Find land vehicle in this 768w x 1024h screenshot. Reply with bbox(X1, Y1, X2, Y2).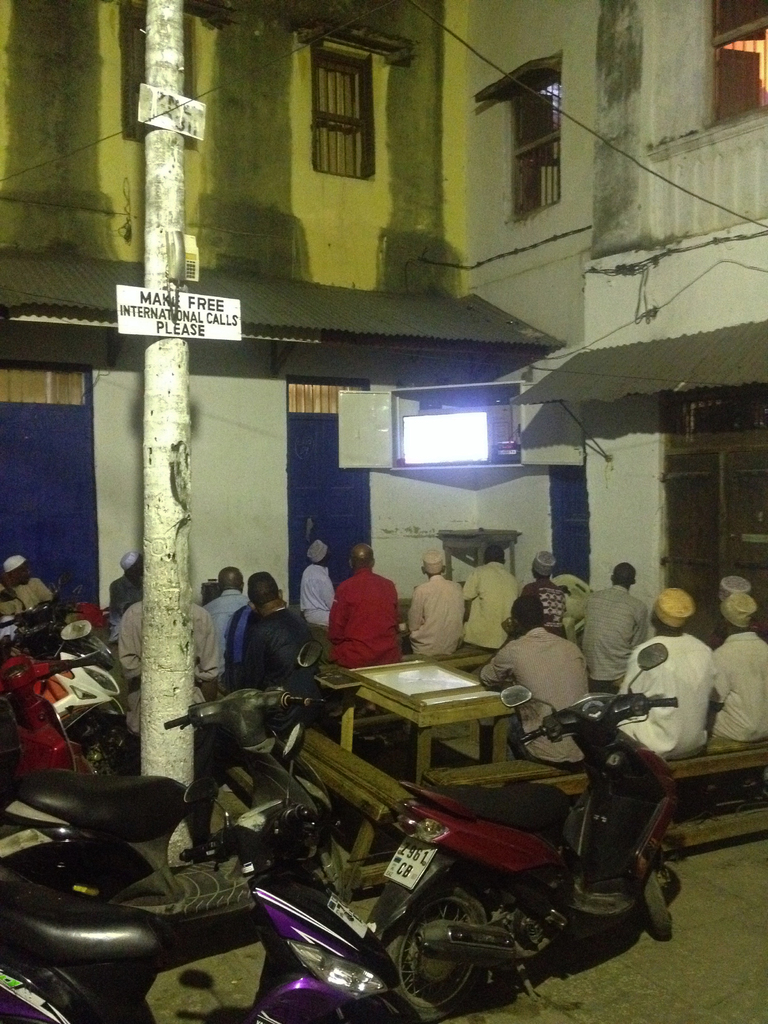
bbox(0, 795, 415, 1023).
